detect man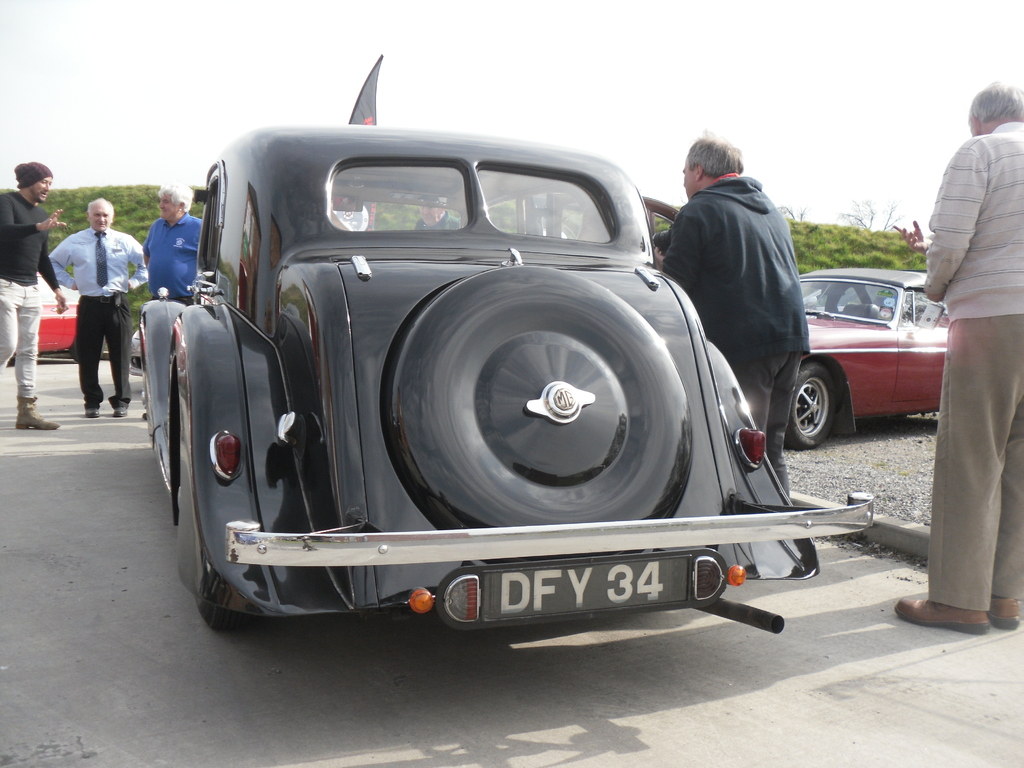
(0,162,67,429)
